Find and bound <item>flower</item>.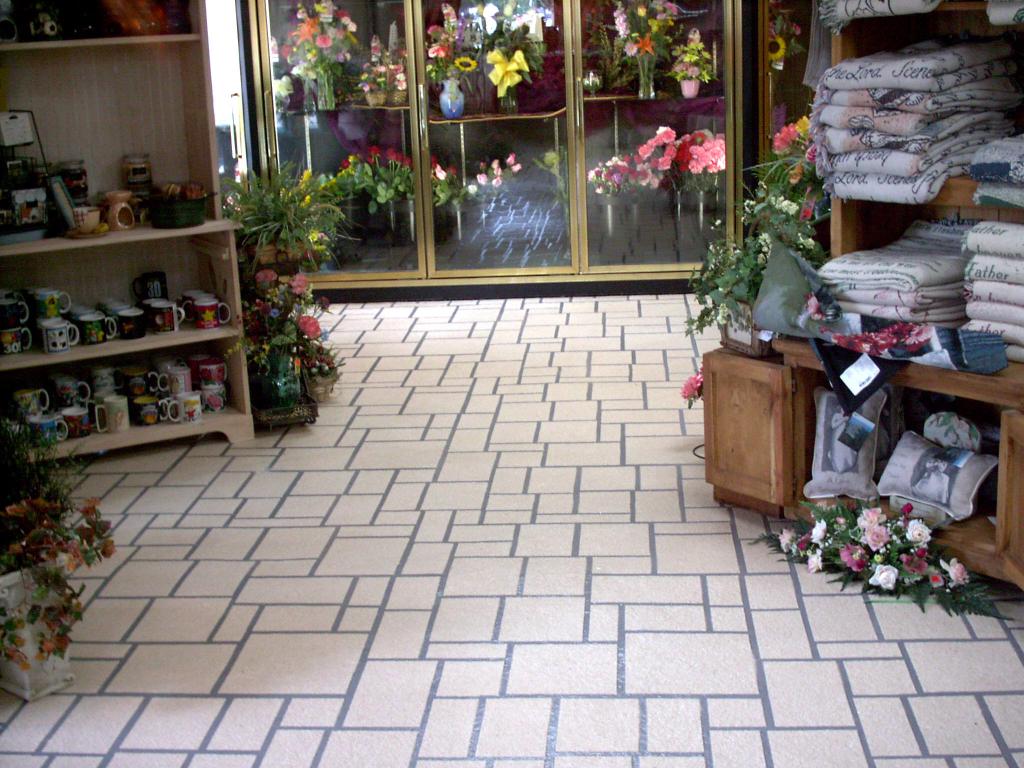
Bound: l=714, t=299, r=732, b=325.
